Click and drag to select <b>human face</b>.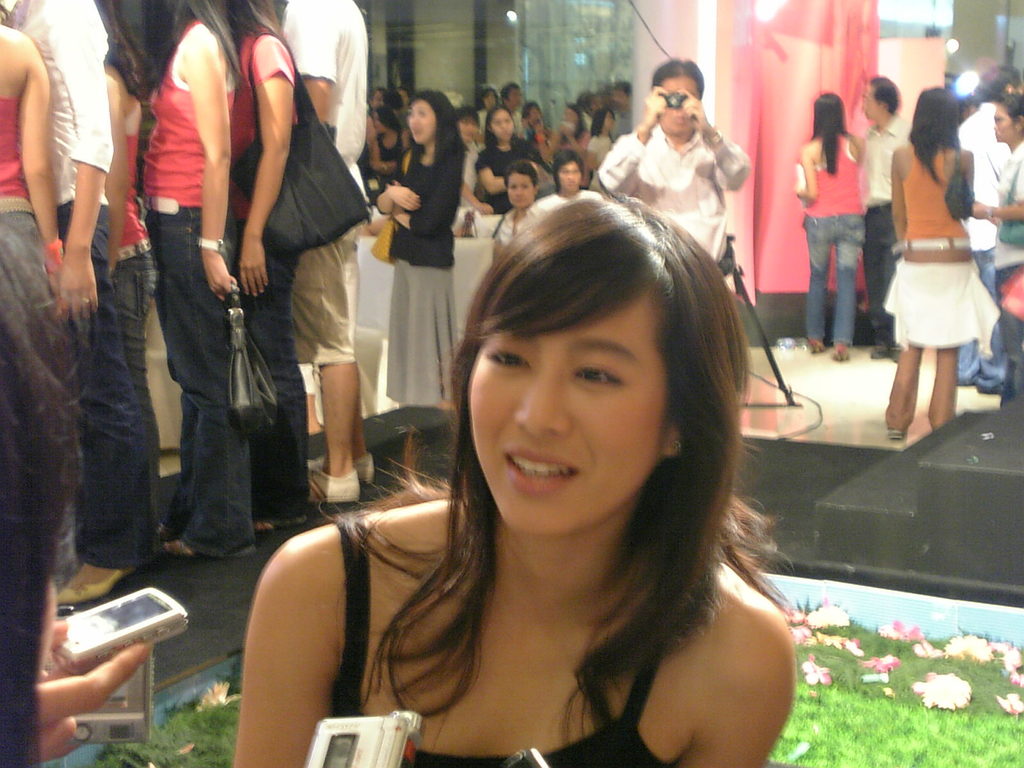
Selection: 467/289/668/536.
